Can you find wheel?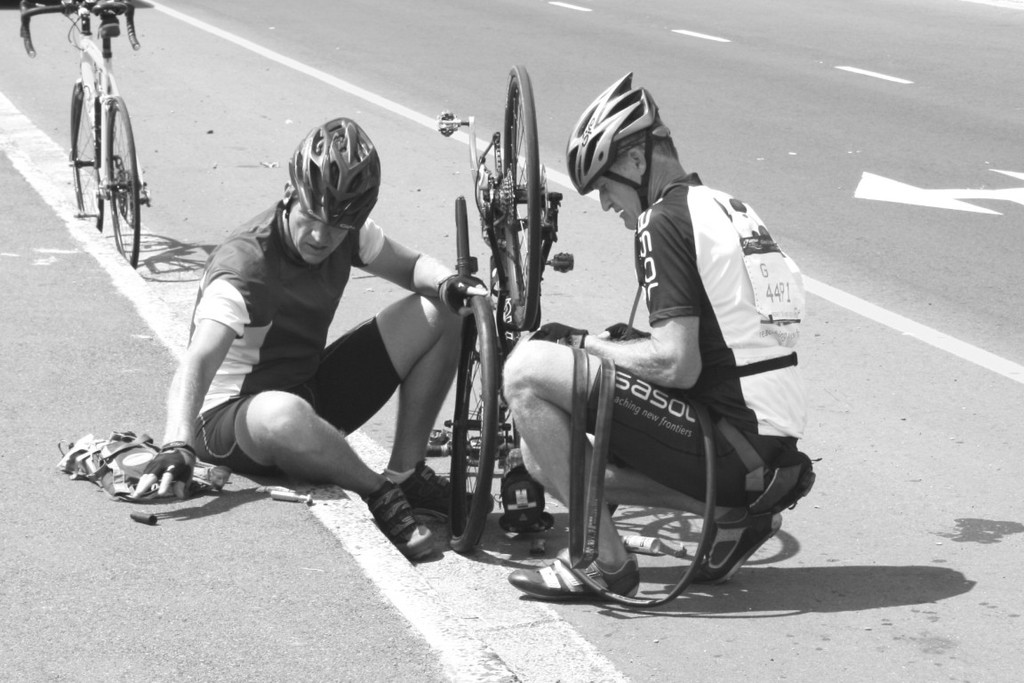
Yes, bounding box: bbox=[508, 65, 540, 330].
